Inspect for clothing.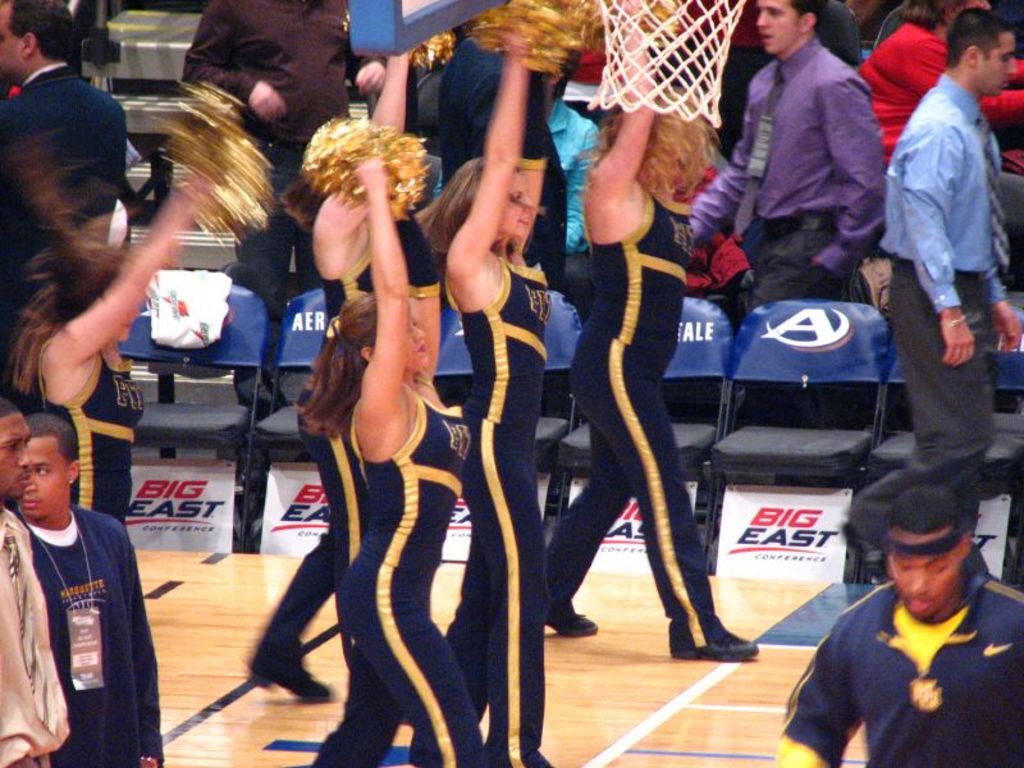
Inspection: <region>28, 334, 145, 526</region>.
